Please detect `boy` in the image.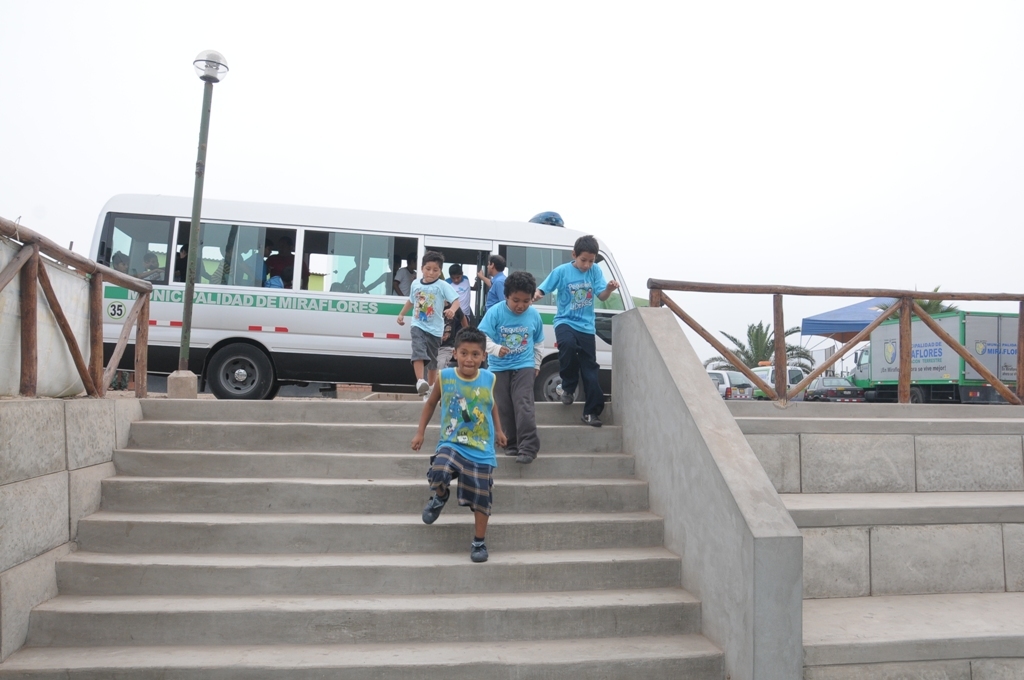
(531, 234, 618, 426).
